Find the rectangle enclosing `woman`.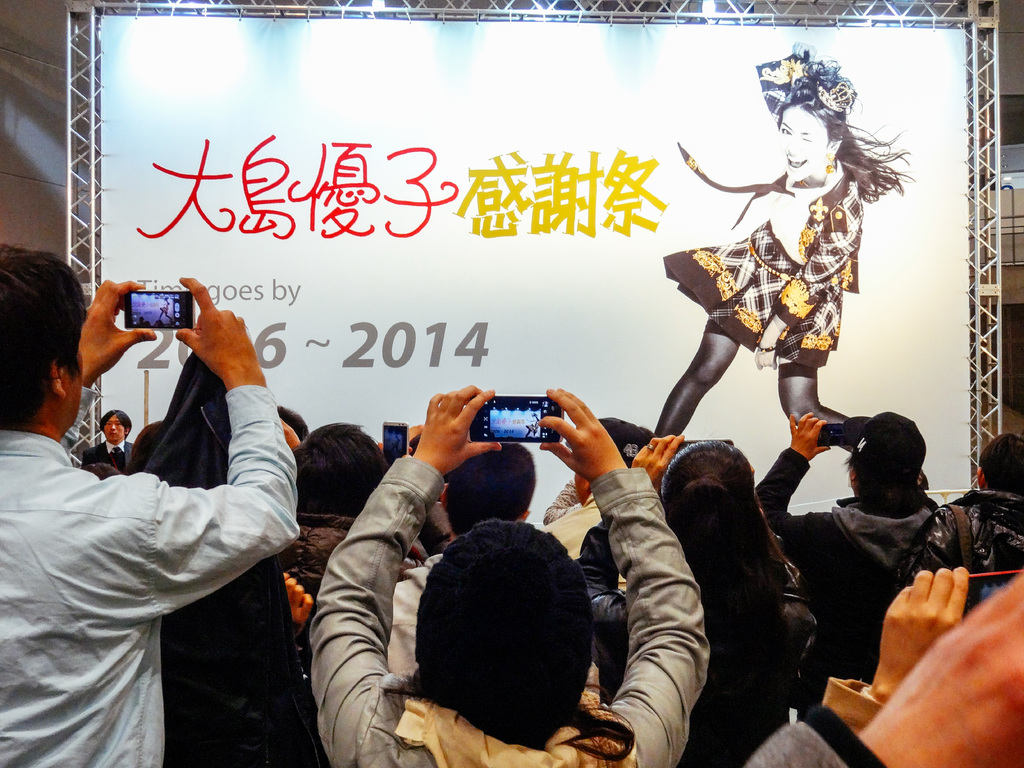
614, 36, 932, 499.
